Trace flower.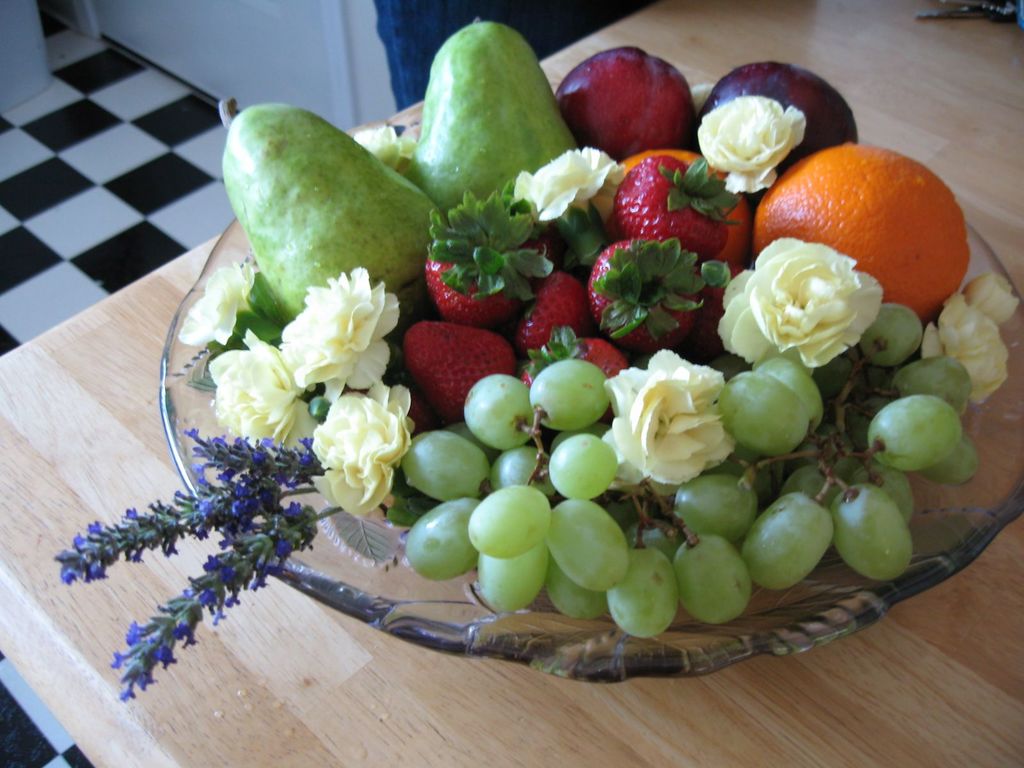
Traced to Rect(721, 239, 884, 376).
